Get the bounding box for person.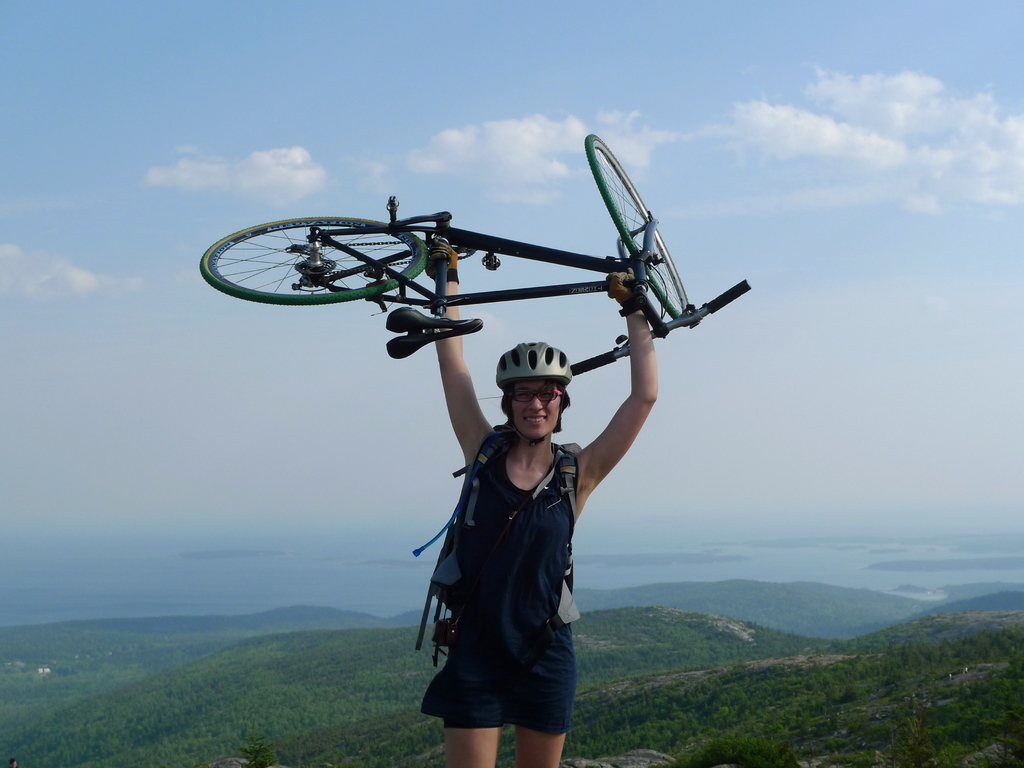
region(416, 236, 660, 765).
